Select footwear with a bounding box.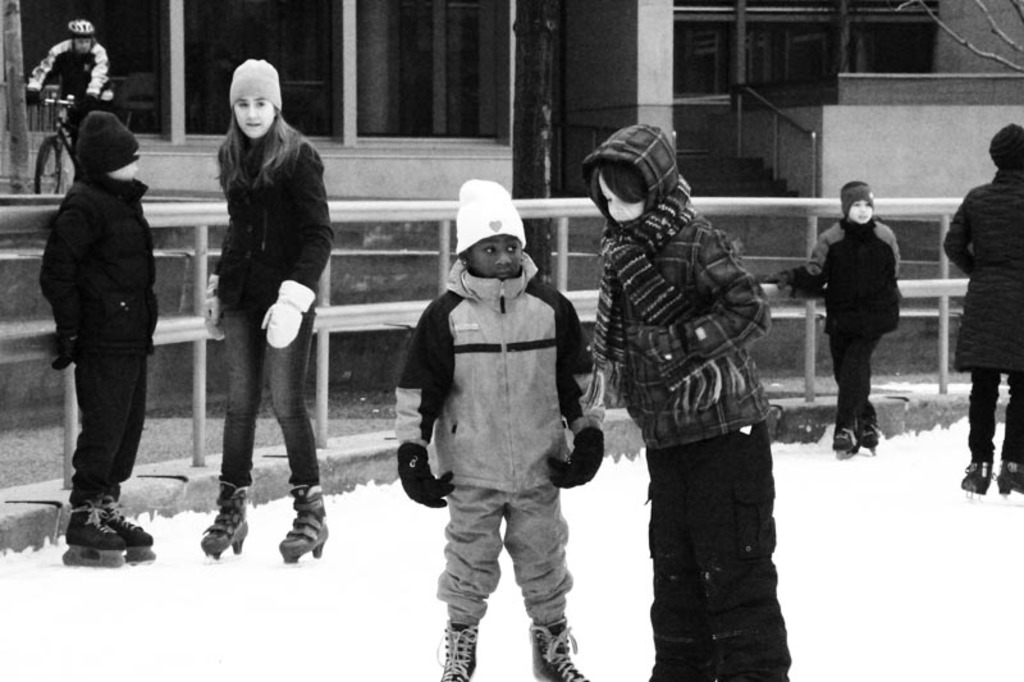
[991, 463, 1023, 495].
